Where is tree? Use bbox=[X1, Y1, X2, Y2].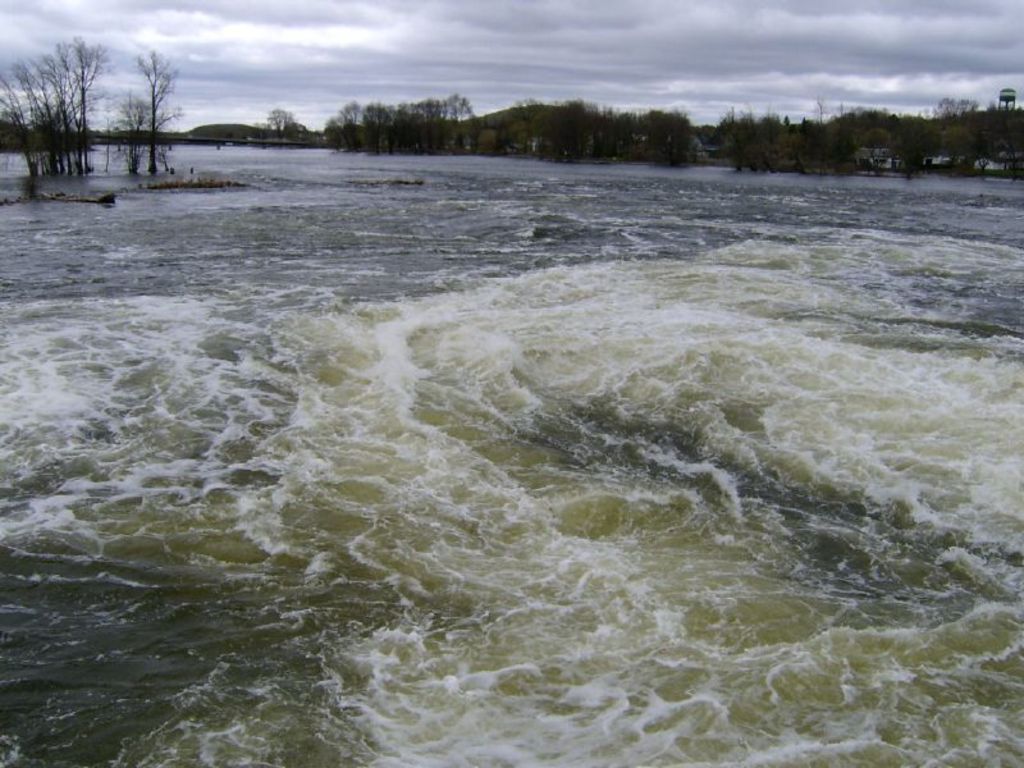
bbox=[116, 49, 173, 175].
